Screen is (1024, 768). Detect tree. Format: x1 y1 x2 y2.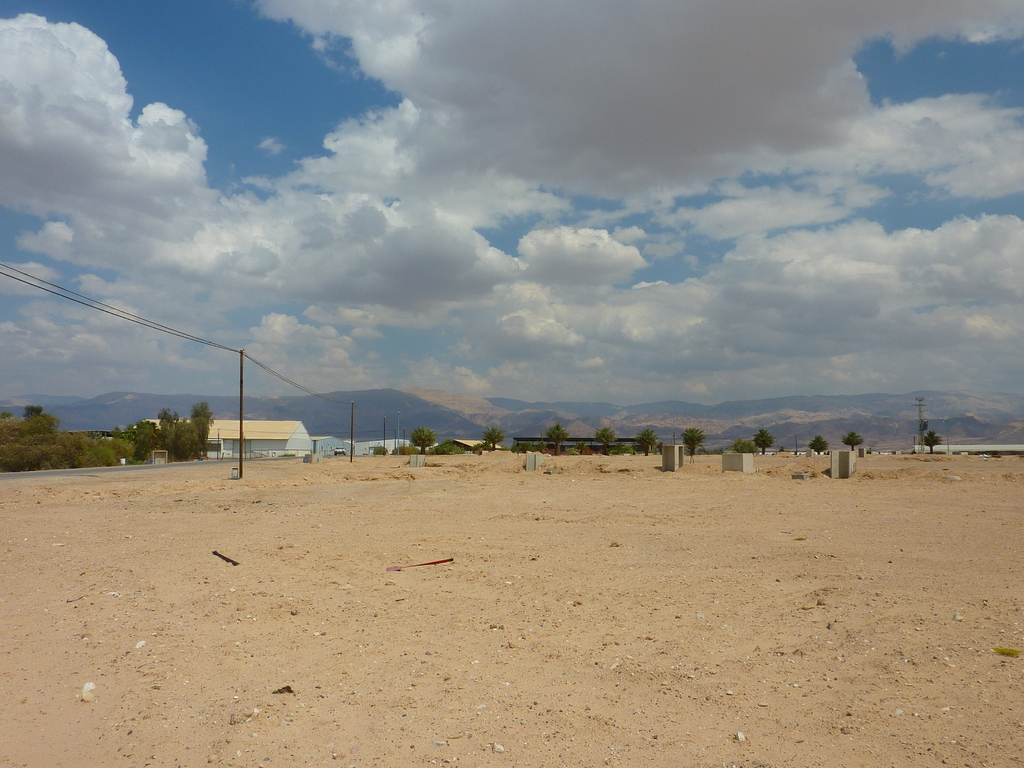
927 429 943 449.
